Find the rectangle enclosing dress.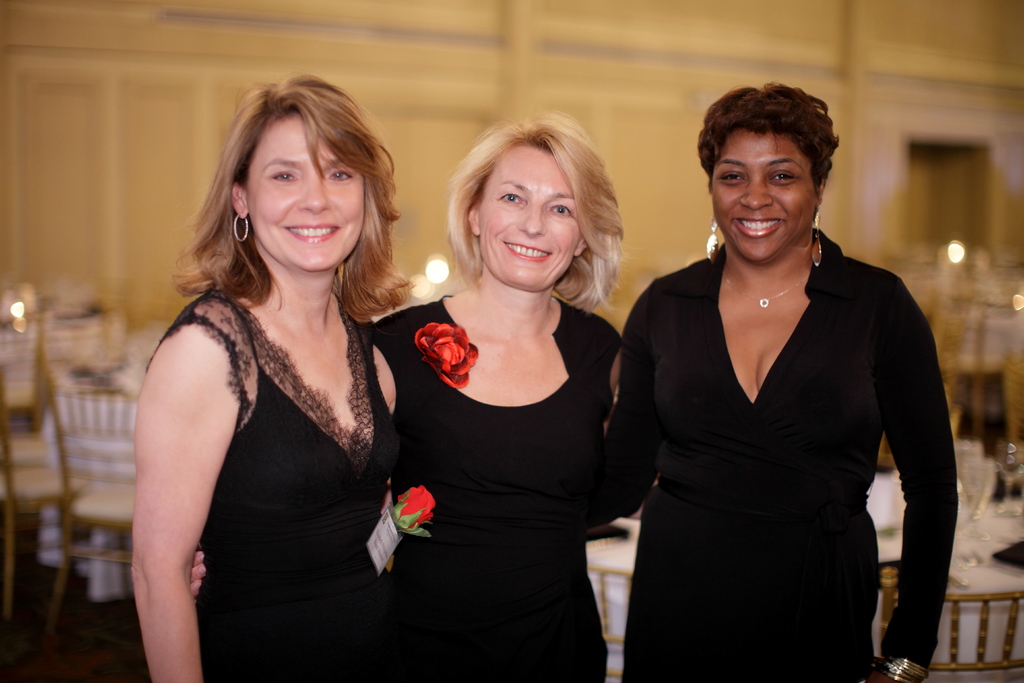
bbox(369, 295, 622, 682).
